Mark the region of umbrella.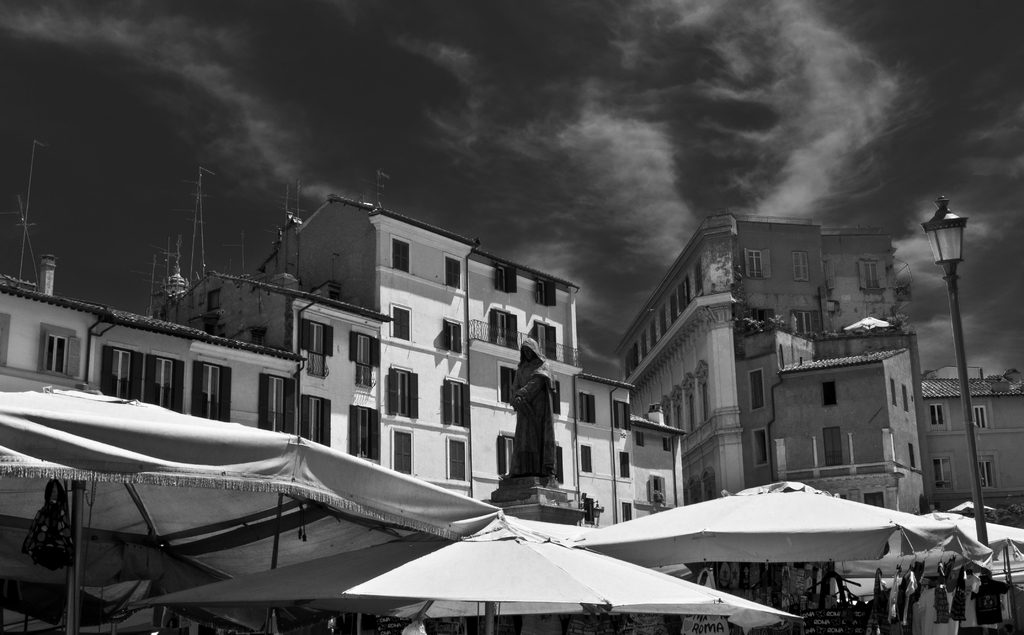
Region: 555, 479, 1021, 634.
